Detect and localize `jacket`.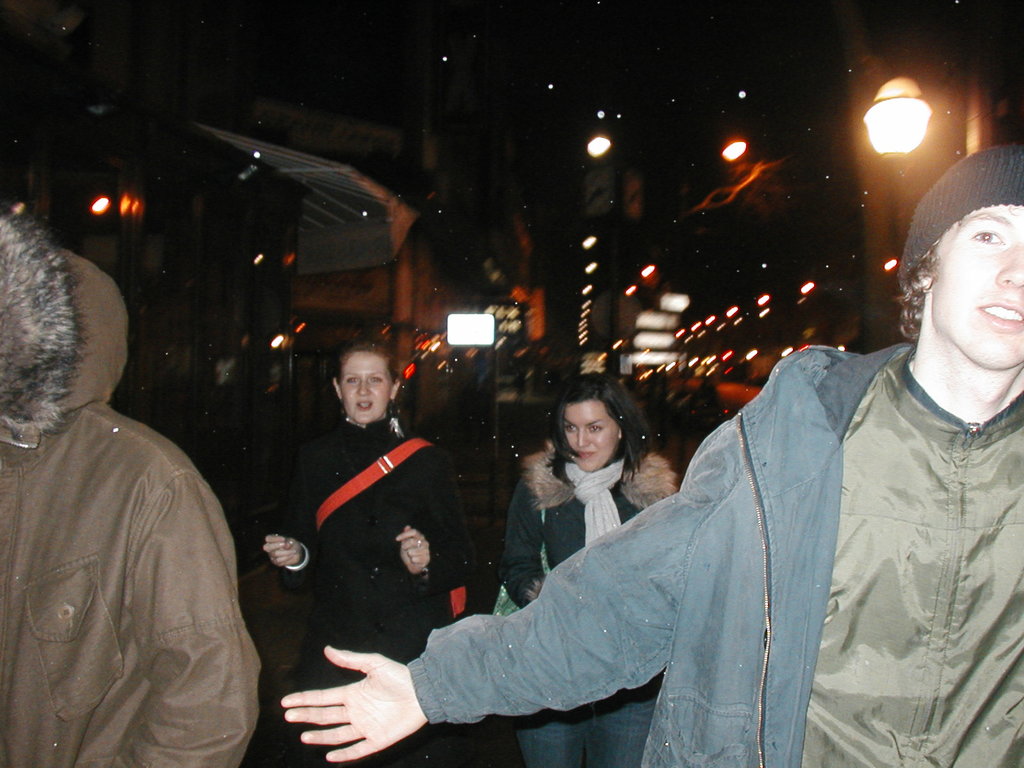
Localized at (left=7, top=311, right=263, bottom=767).
